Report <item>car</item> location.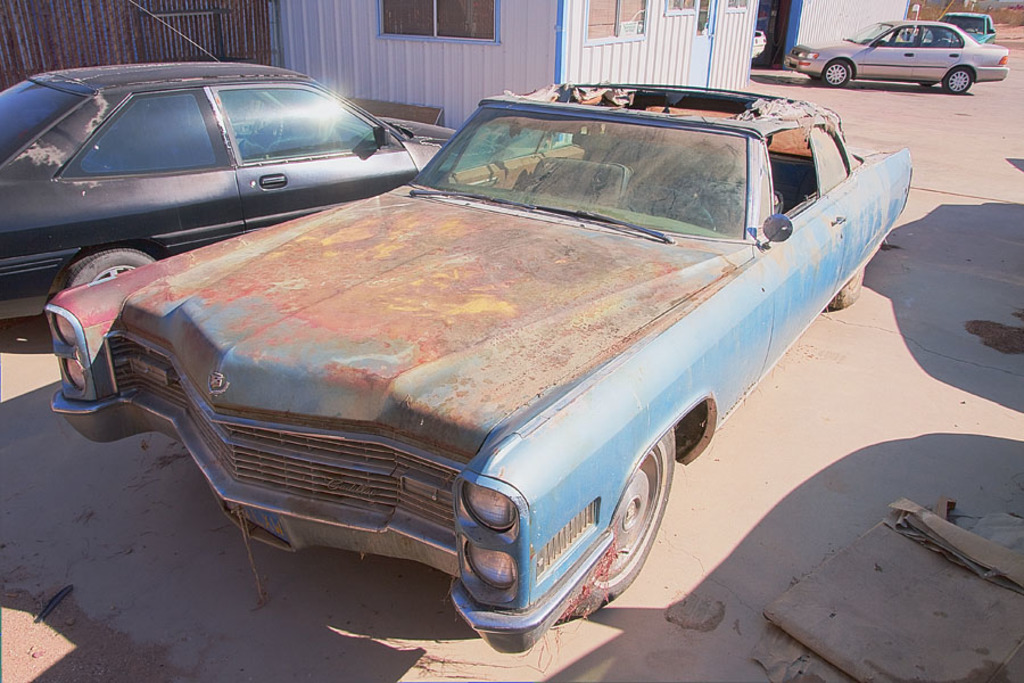
Report: l=794, t=20, r=1010, b=99.
